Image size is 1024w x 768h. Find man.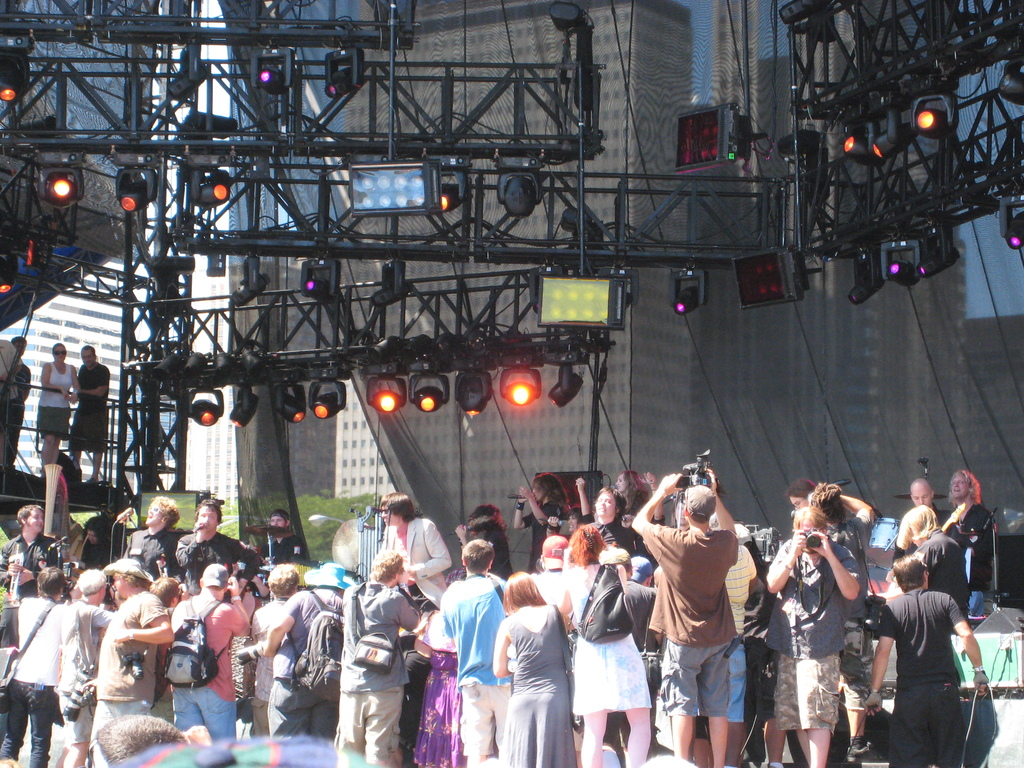
bbox(120, 493, 190, 585).
